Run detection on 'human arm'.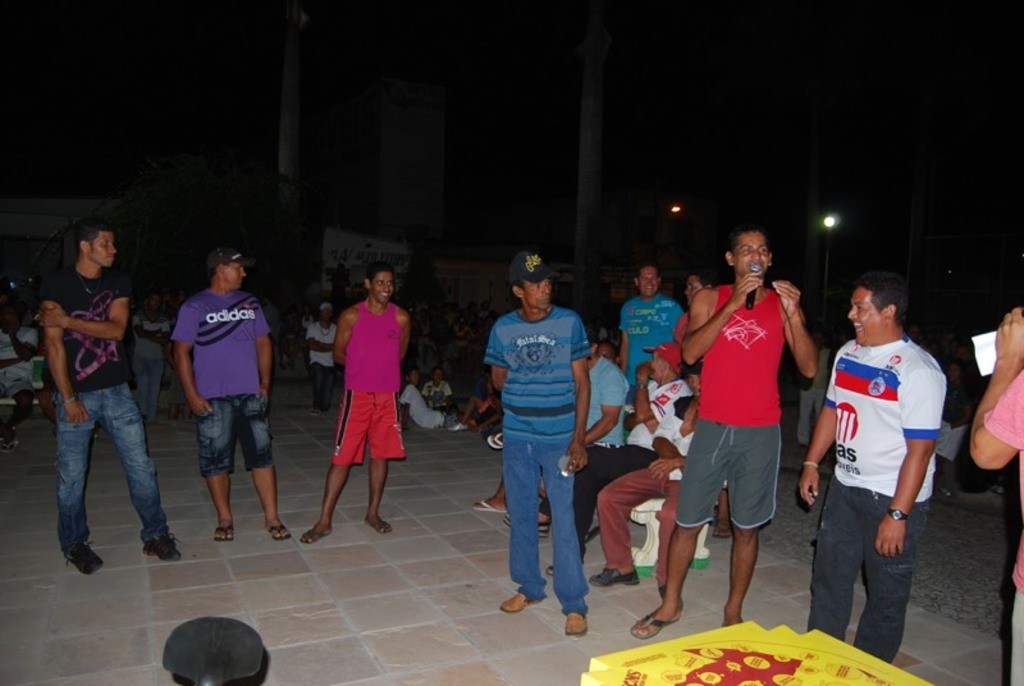
Result: {"left": 173, "top": 308, "right": 215, "bottom": 420}.
